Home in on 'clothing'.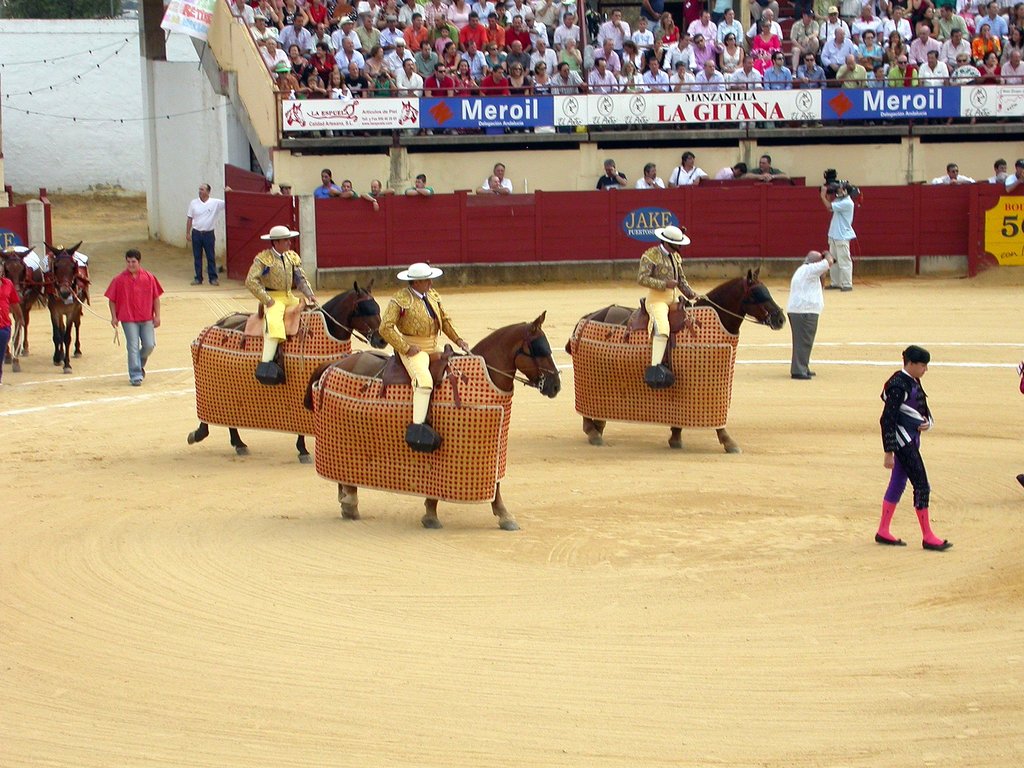
Homed in at 733:72:758:88.
